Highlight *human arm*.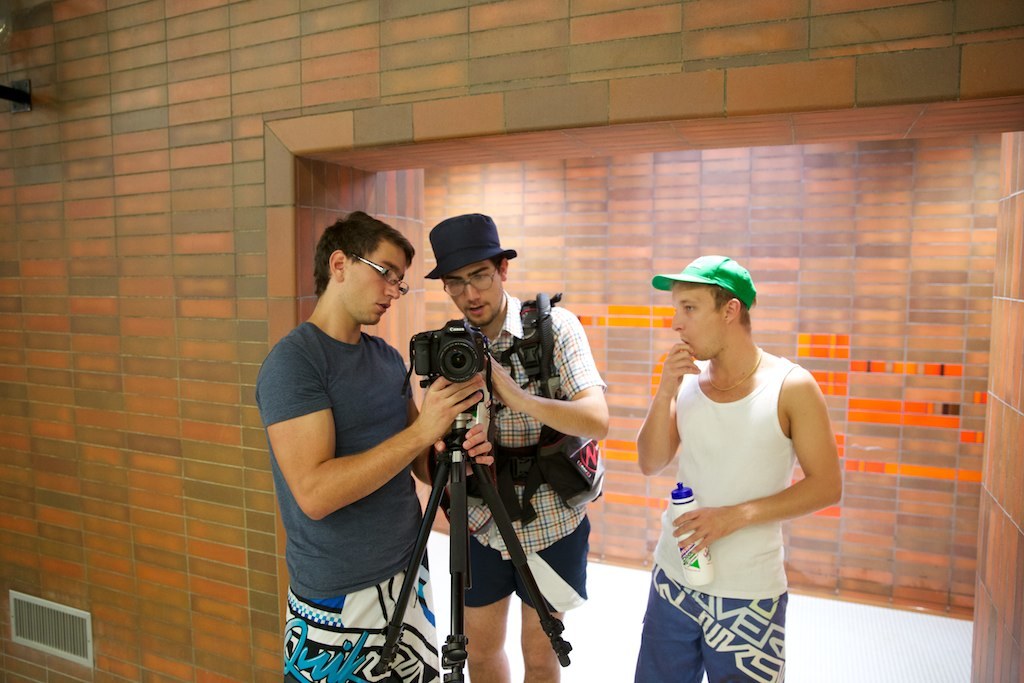
Highlighted region: <bbox>668, 357, 843, 556</bbox>.
